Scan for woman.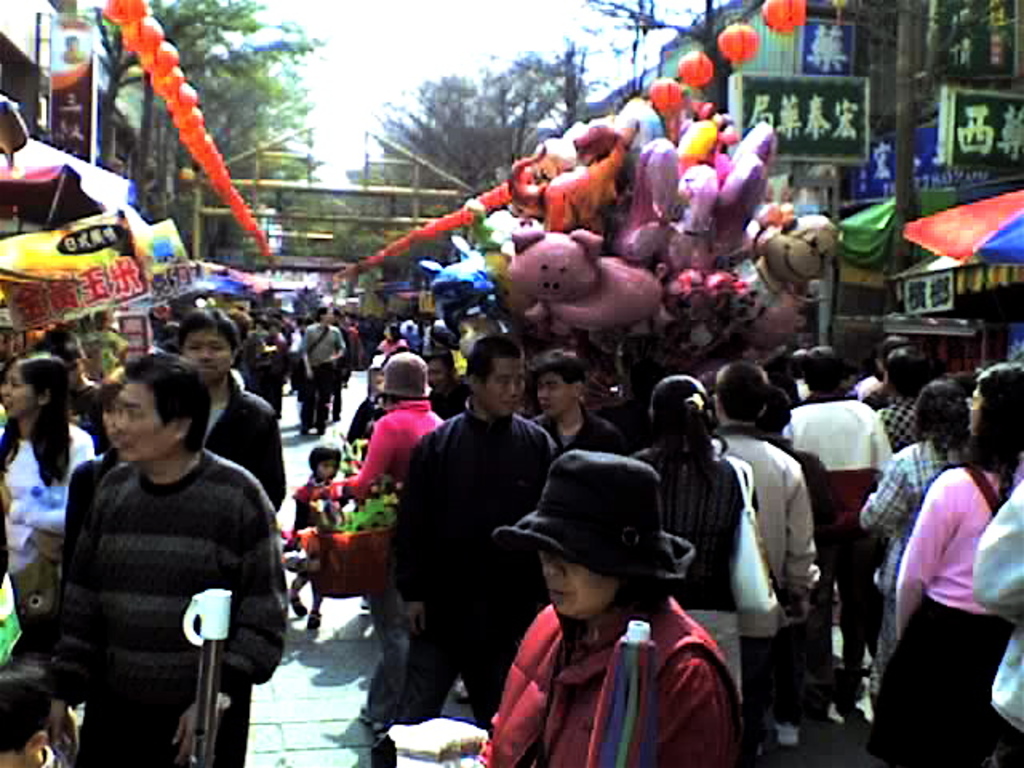
Scan result: 0/352/98/662.
